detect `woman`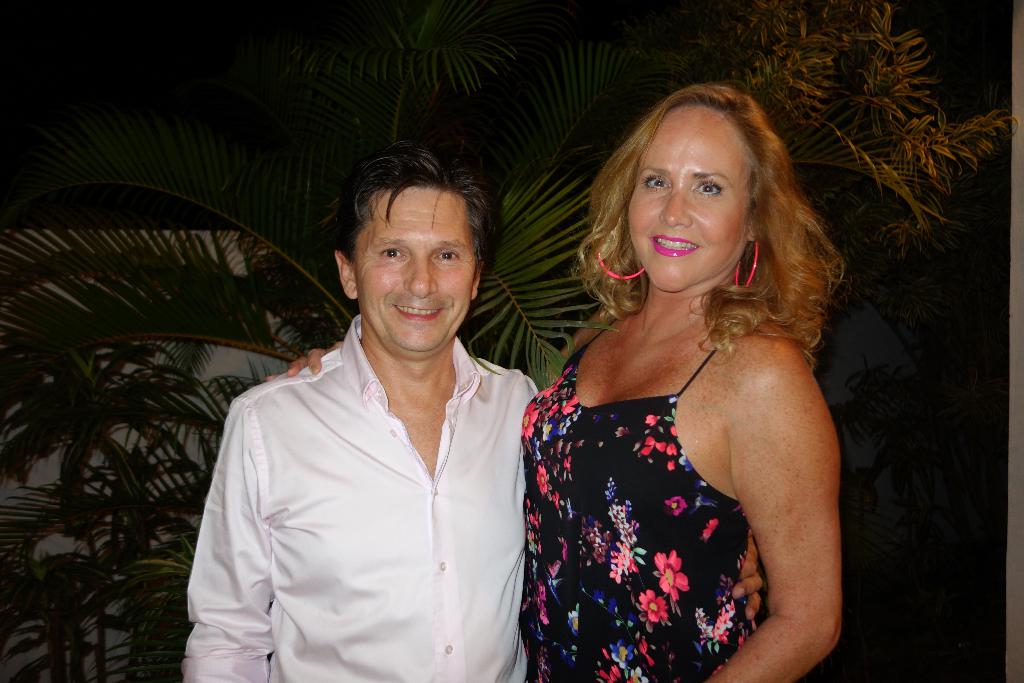
[left=266, top=83, right=847, bottom=682]
